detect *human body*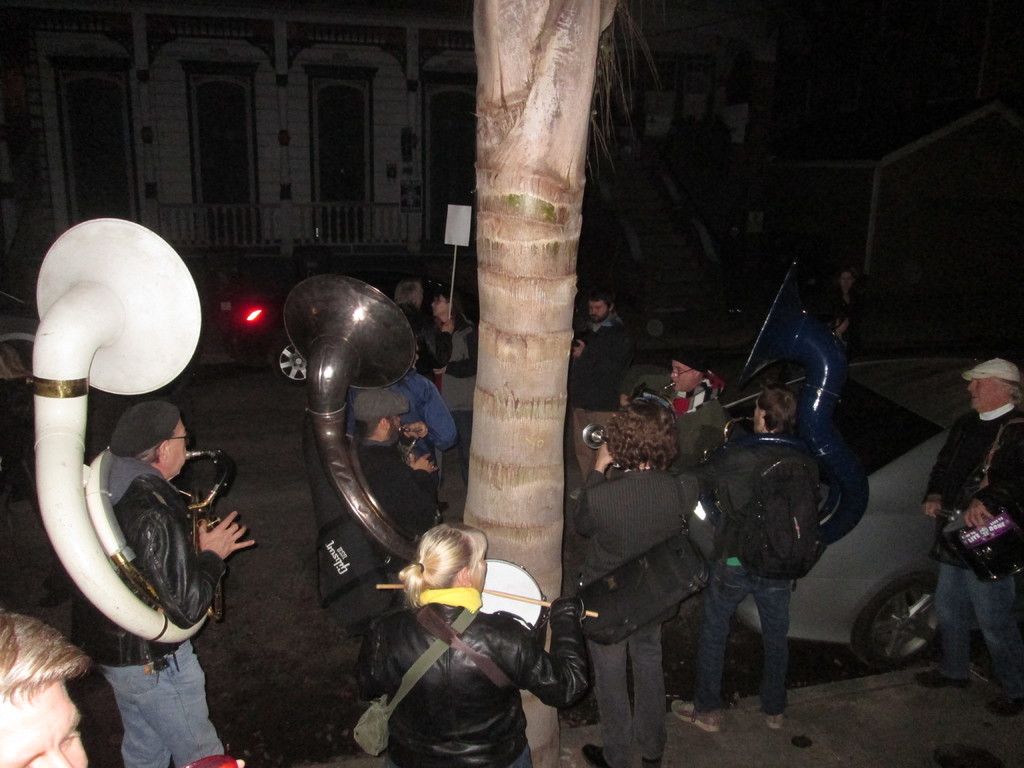
<box>671,390,816,735</box>
